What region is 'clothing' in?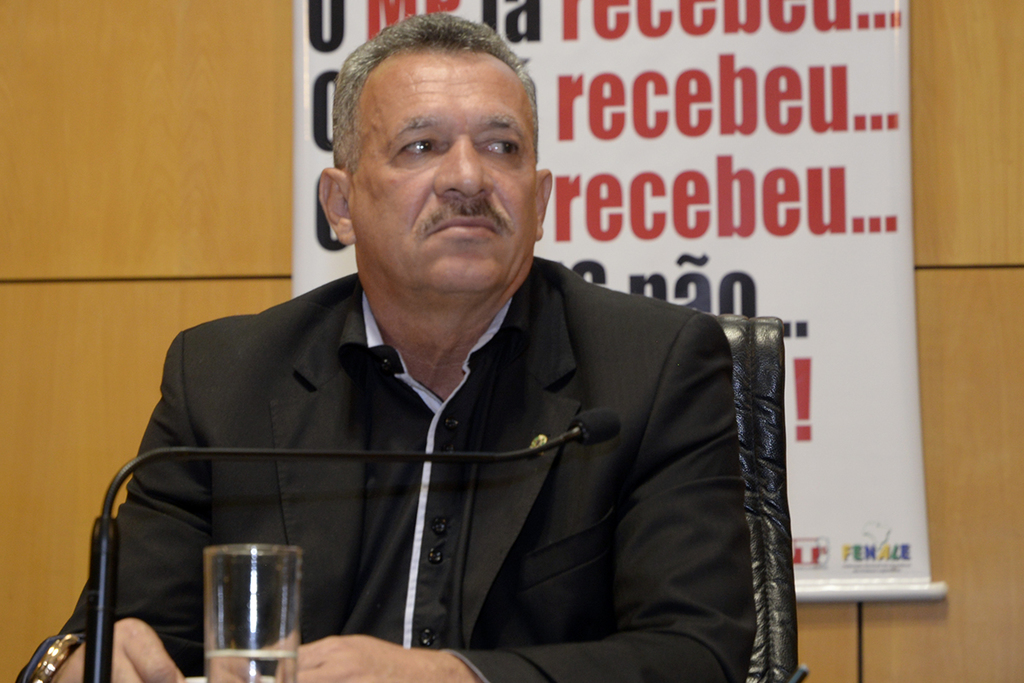
67/161/806/682.
